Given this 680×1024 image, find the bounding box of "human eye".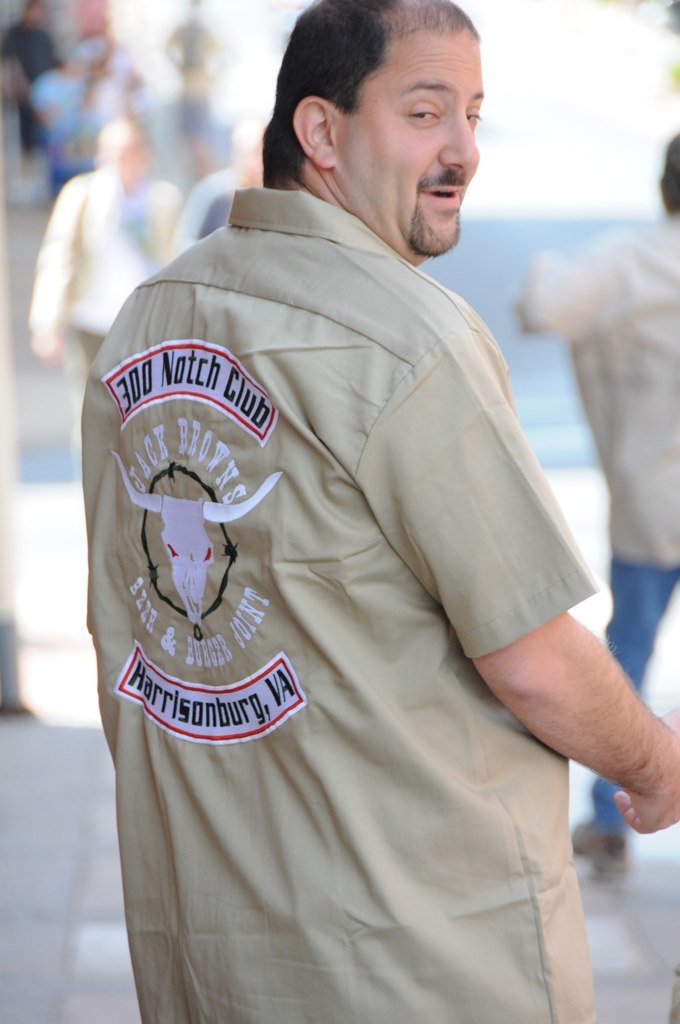
465,96,483,132.
